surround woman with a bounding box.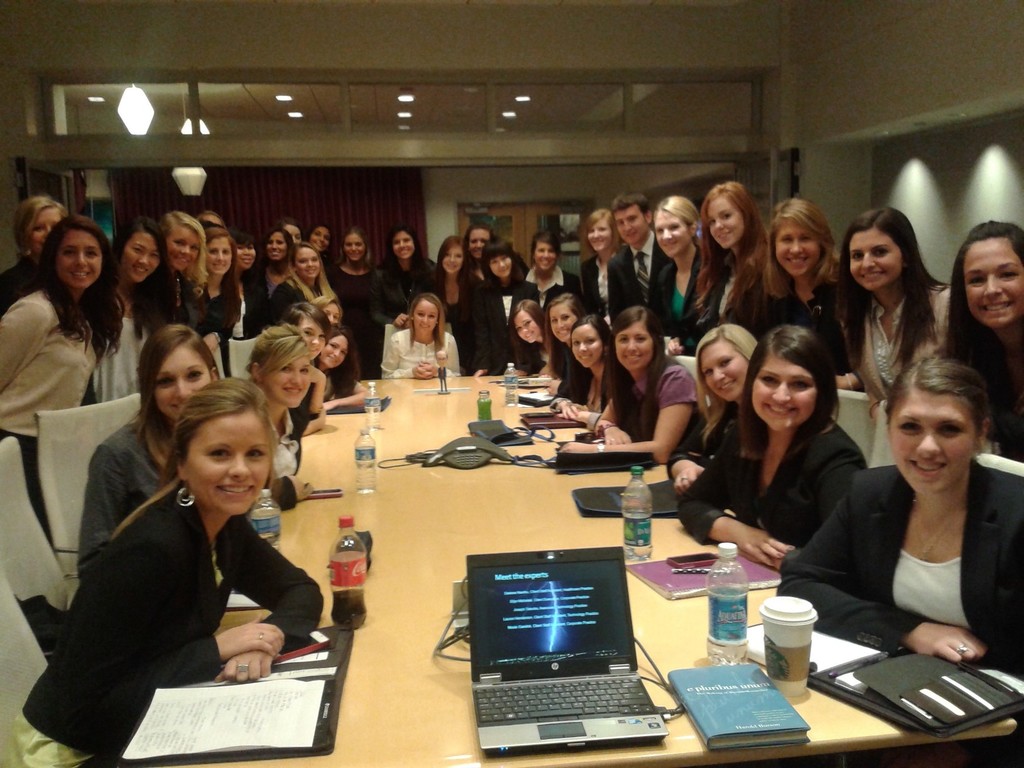
region(431, 236, 476, 390).
